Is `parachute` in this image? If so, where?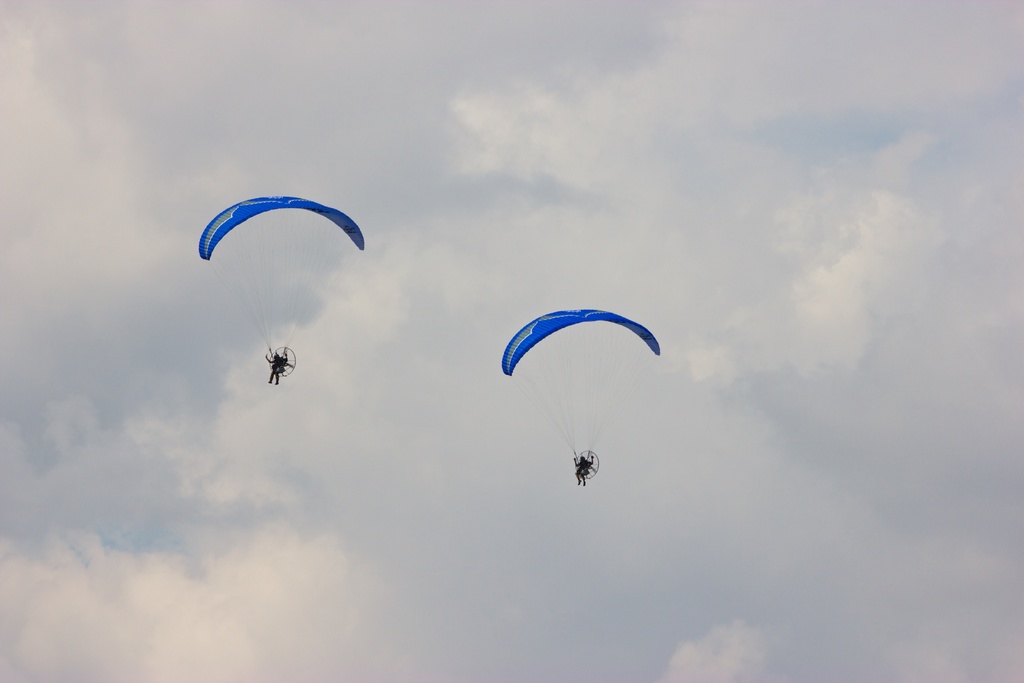
Yes, at (left=197, top=193, right=364, bottom=378).
